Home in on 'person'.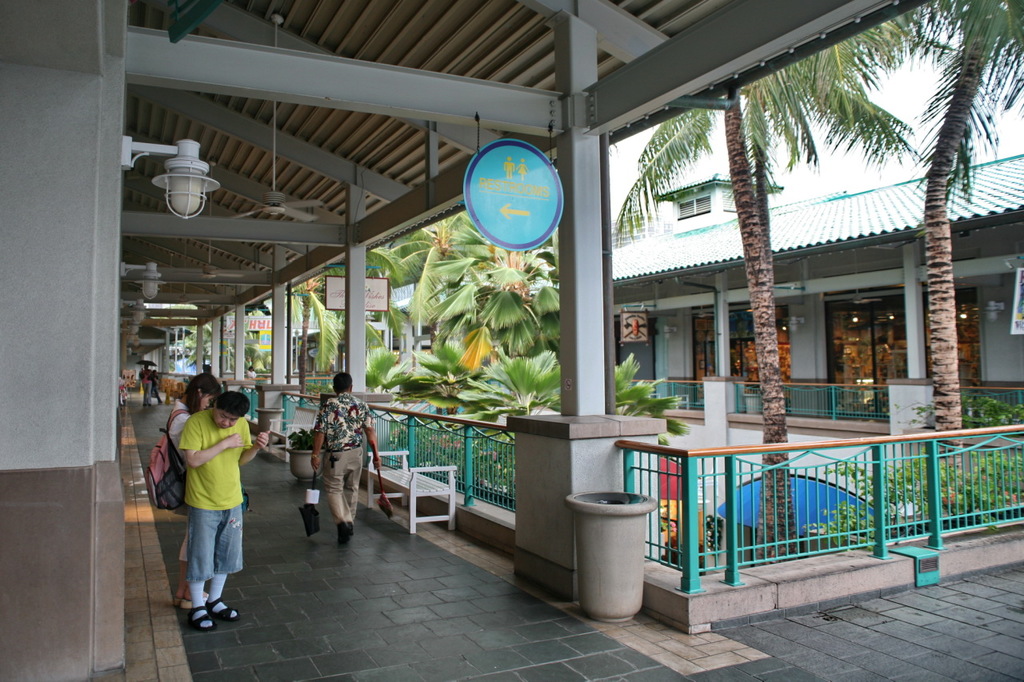
Homed in at [312,369,379,549].
